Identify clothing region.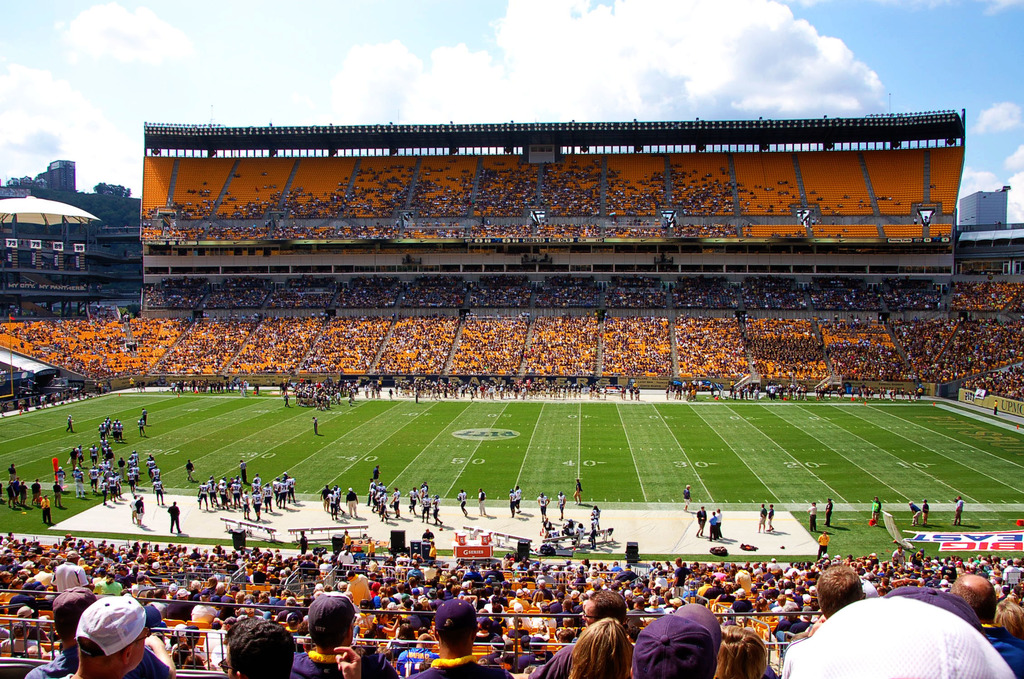
Region: BBox(405, 488, 420, 513).
